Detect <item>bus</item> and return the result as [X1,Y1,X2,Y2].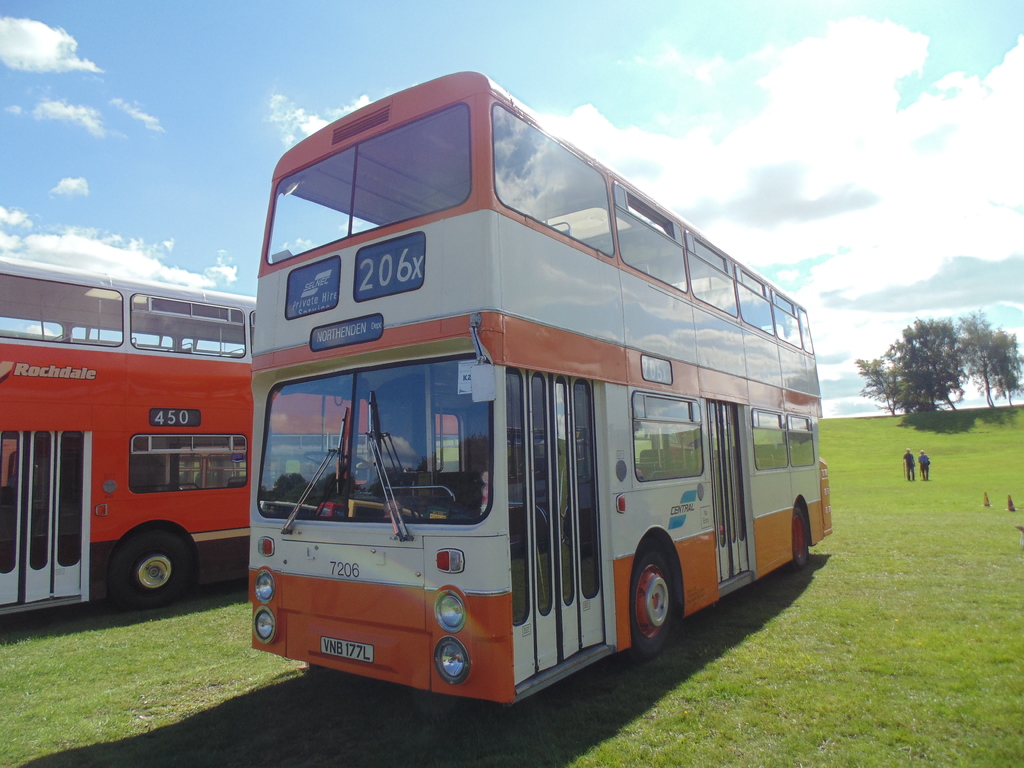
[0,257,460,611].
